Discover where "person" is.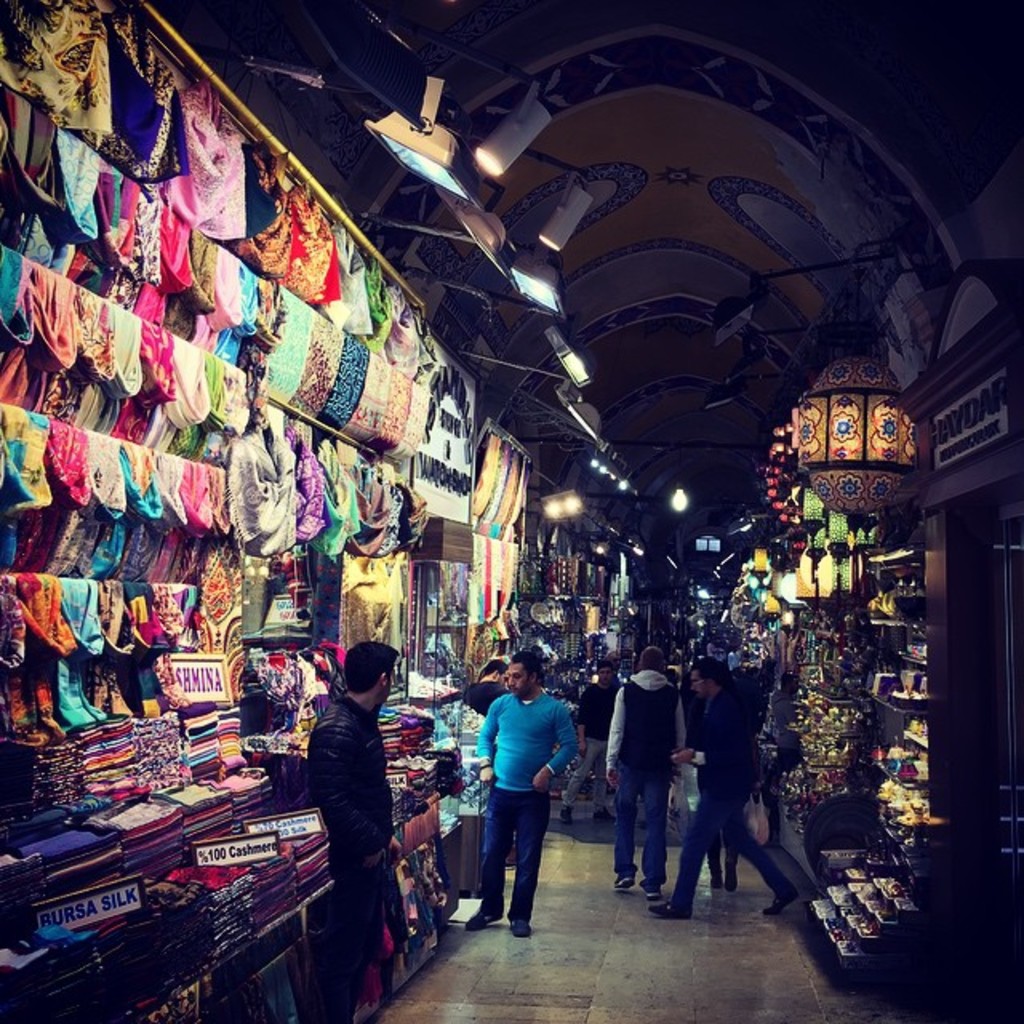
Discovered at 310, 637, 403, 1022.
